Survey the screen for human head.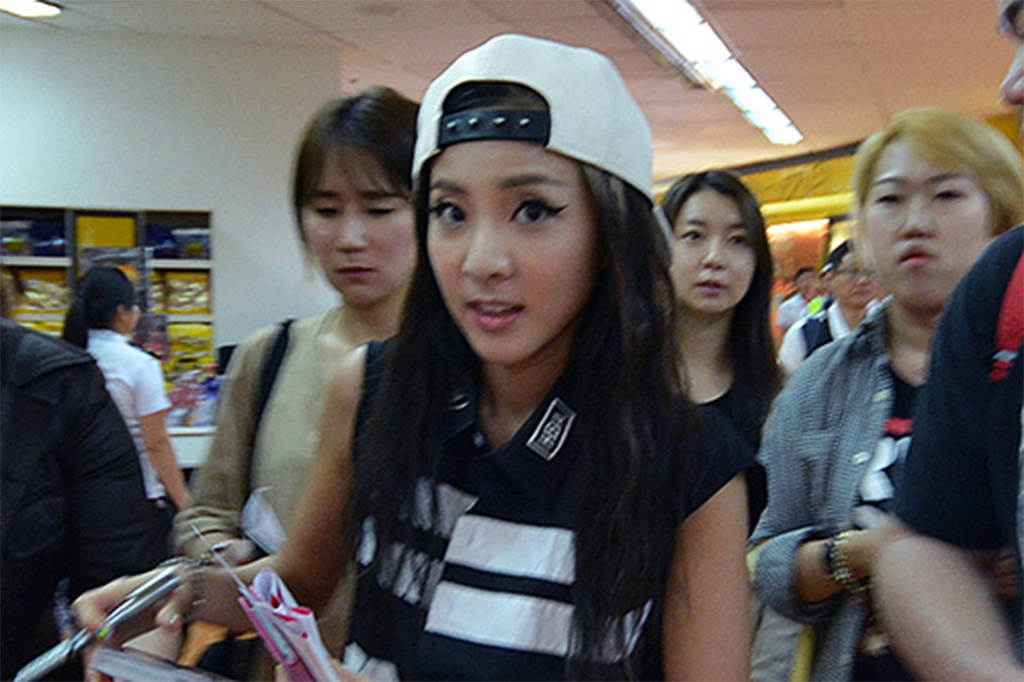
Survey found: Rect(413, 31, 647, 389).
